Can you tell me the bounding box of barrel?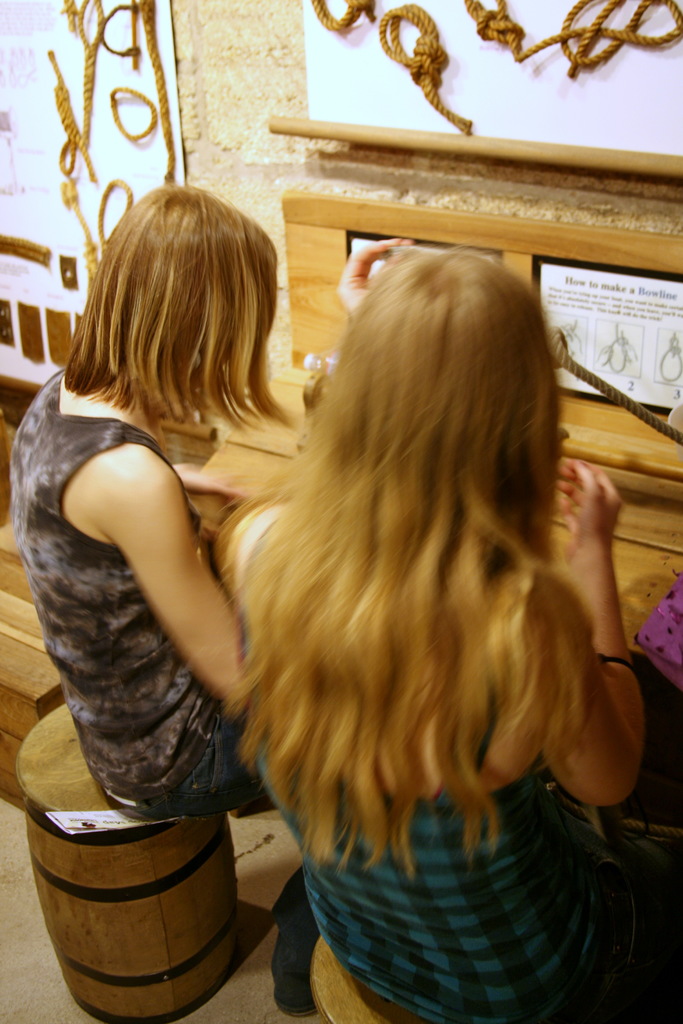
[13,702,246,1023].
